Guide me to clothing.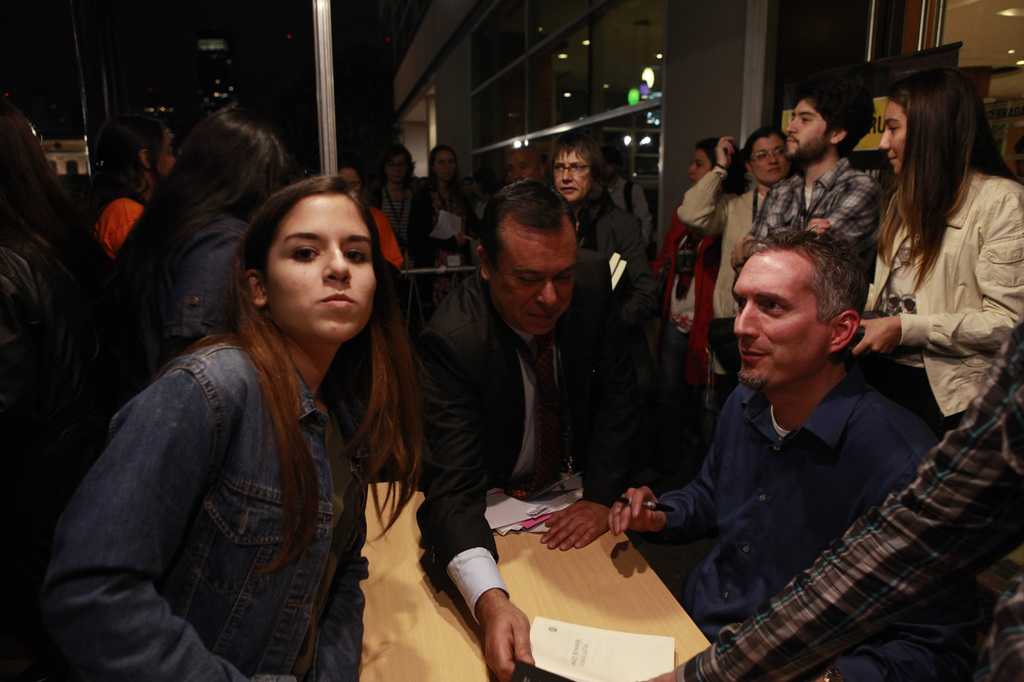
Guidance: select_region(675, 313, 1023, 681).
